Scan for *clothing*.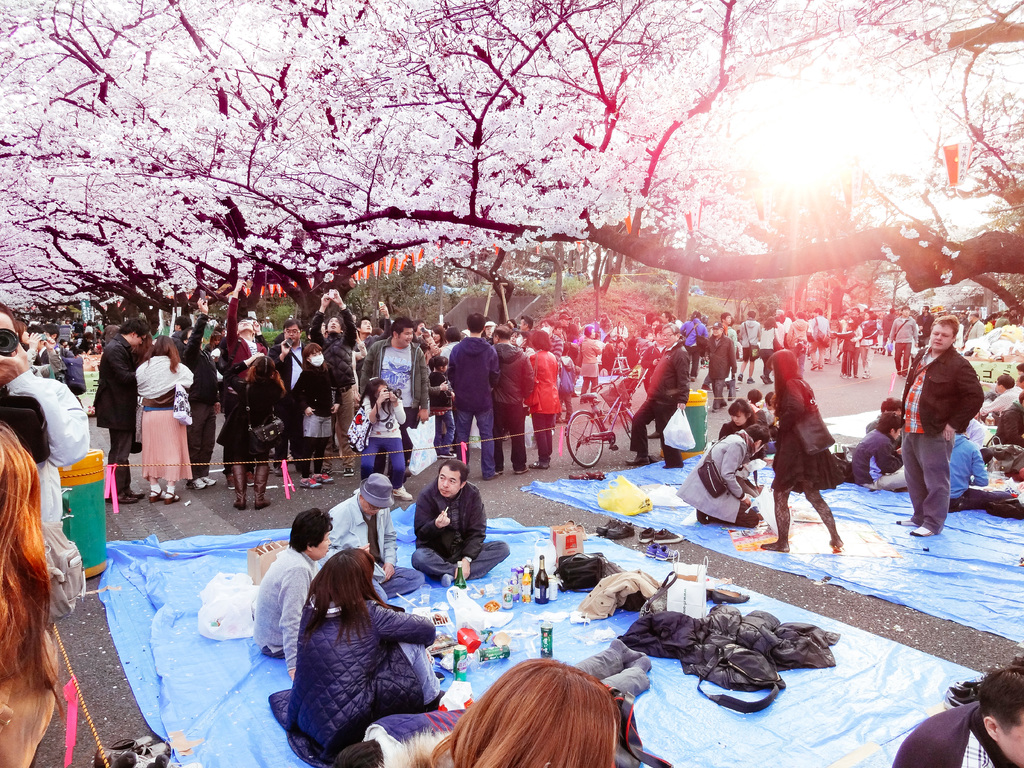
Scan result: rect(737, 320, 768, 365).
